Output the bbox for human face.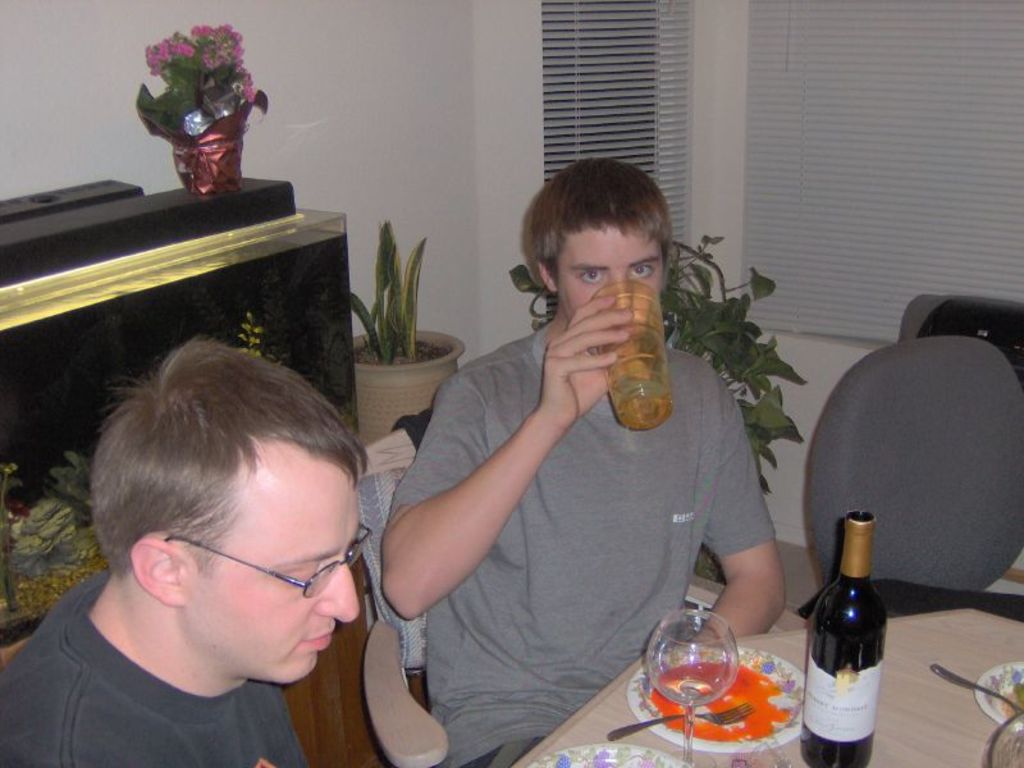
x1=552, y1=223, x2=666, y2=353.
